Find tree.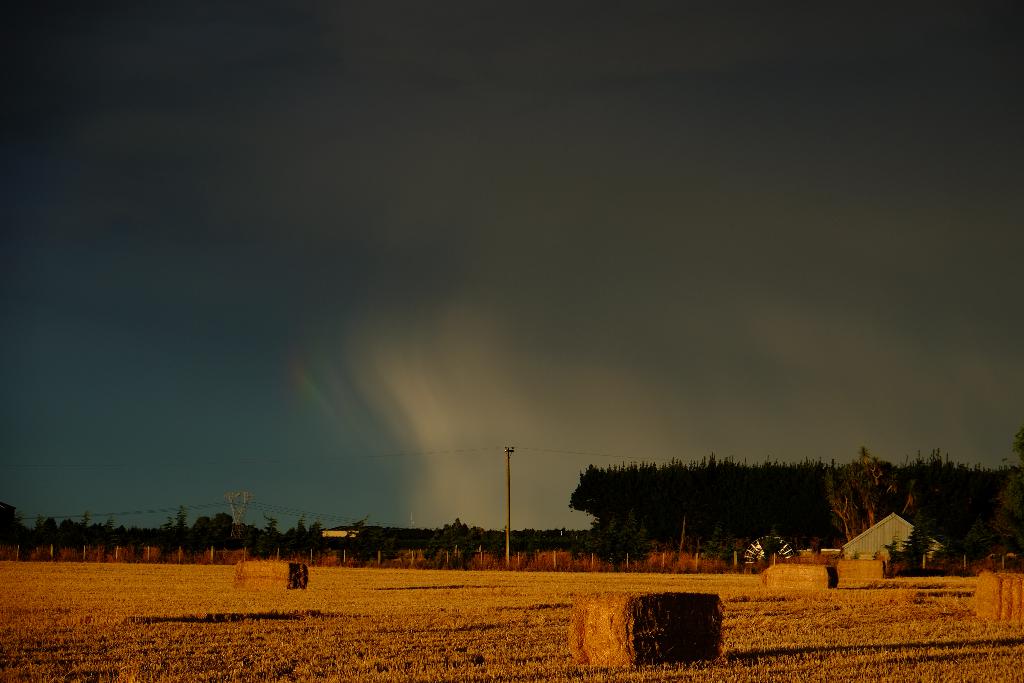
locate(430, 512, 474, 563).
